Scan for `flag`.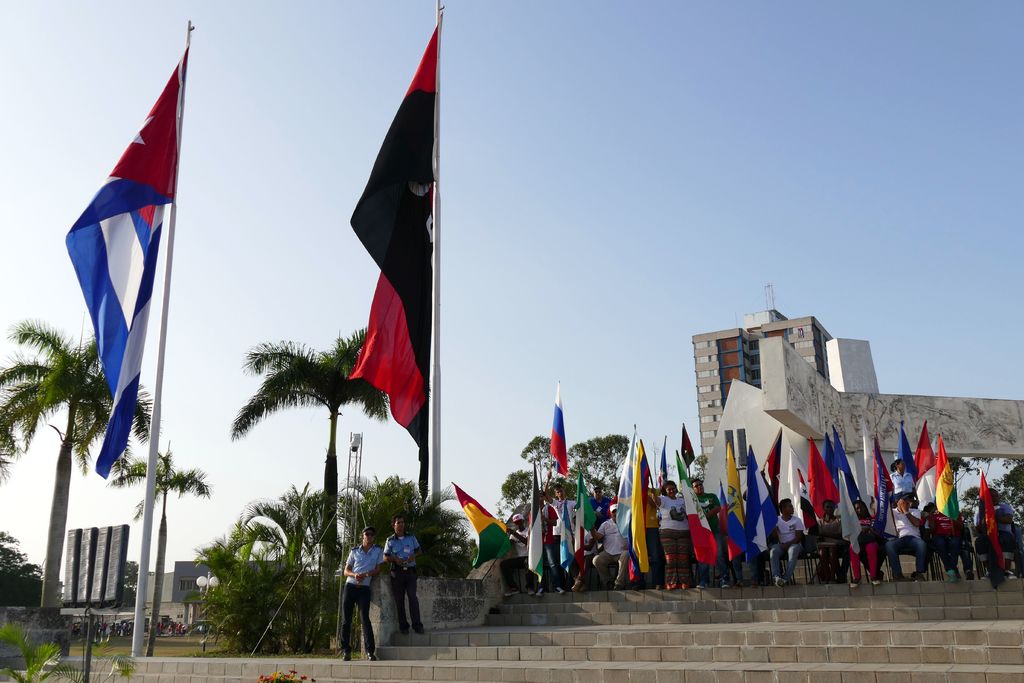
Scan result: detection(724, 441, 744, 520).
